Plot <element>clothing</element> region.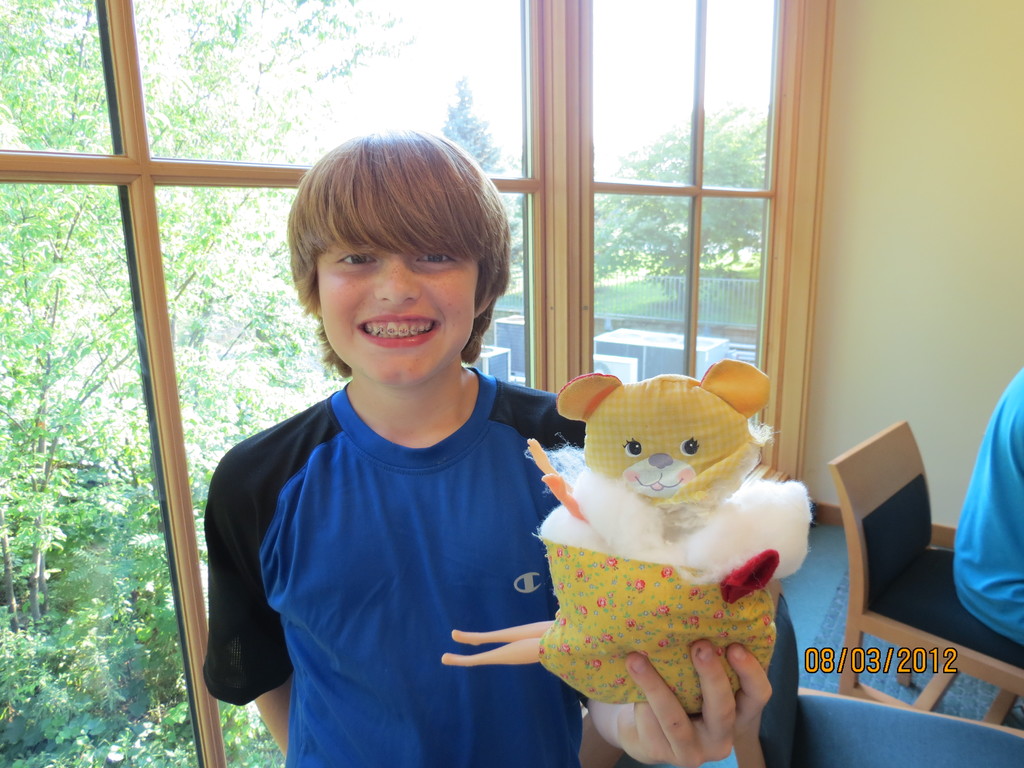
Plotted at <region>954, 367, 1020, 653</region>.
